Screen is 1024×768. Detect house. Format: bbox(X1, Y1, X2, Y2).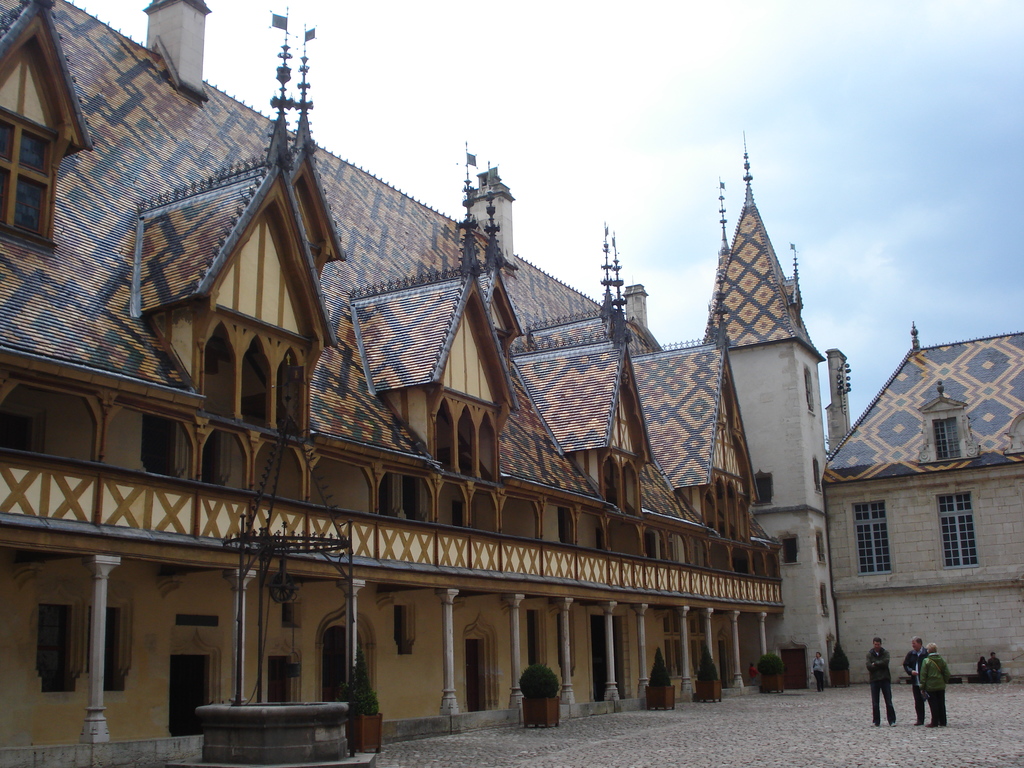
bbox(801, 289, 1023, 688).
